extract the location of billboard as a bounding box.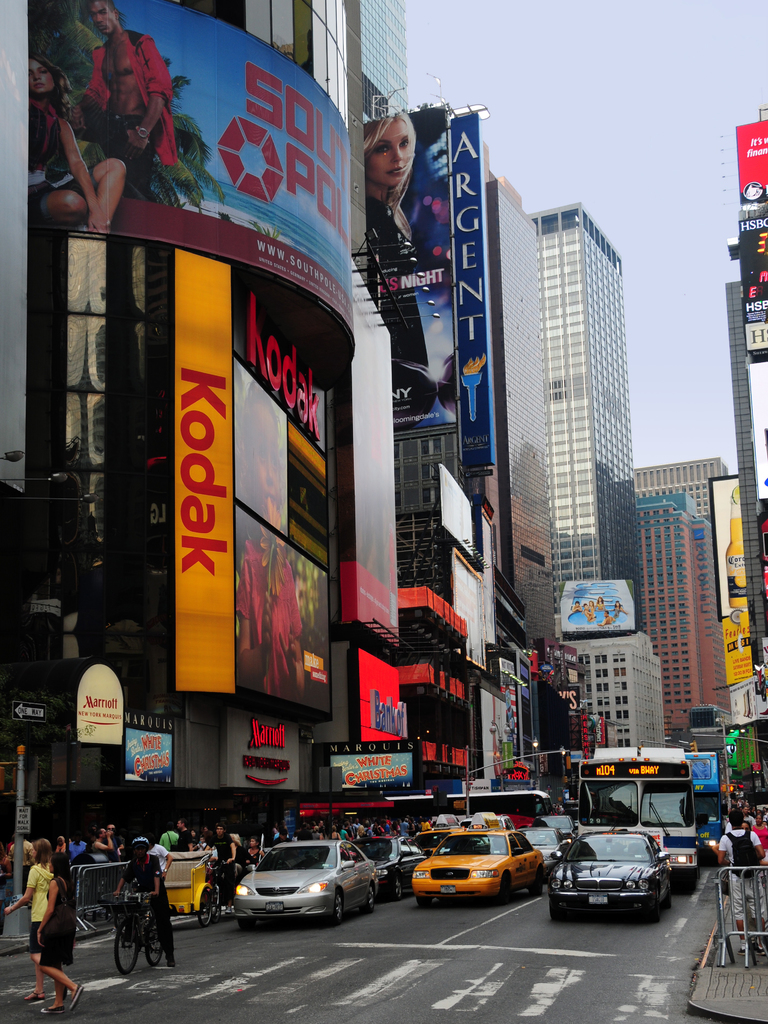
<region>560, 575, 633, 636</region>.
